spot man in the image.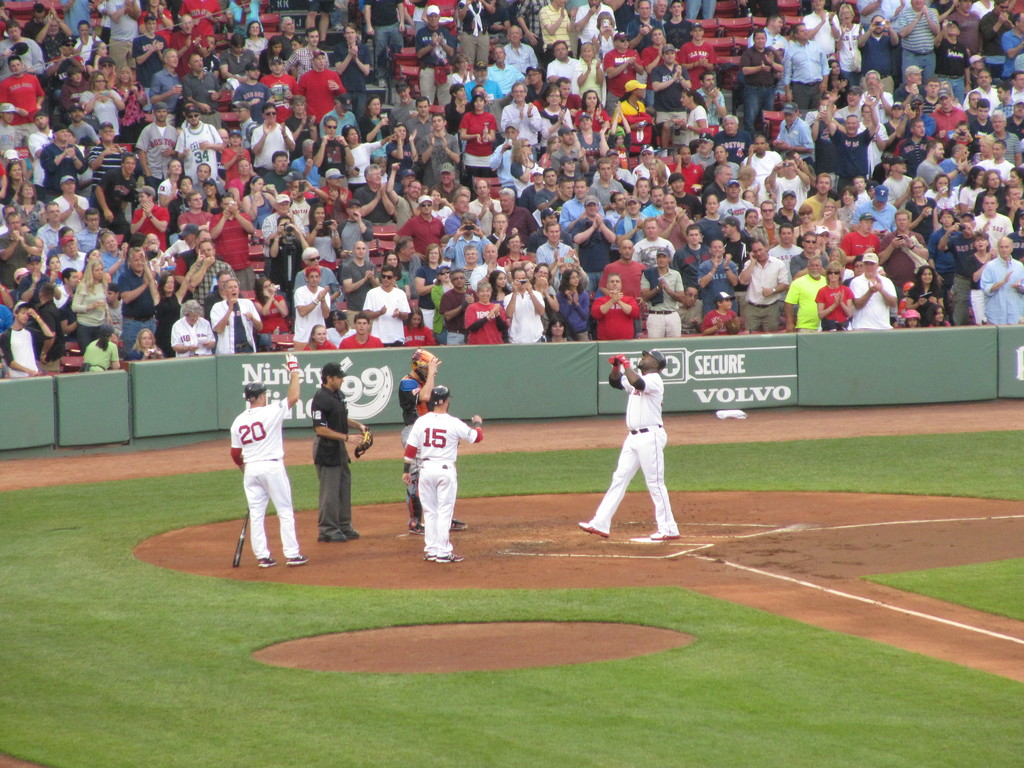
man found at x1=312 y1=118 x2=356 y2=173.
